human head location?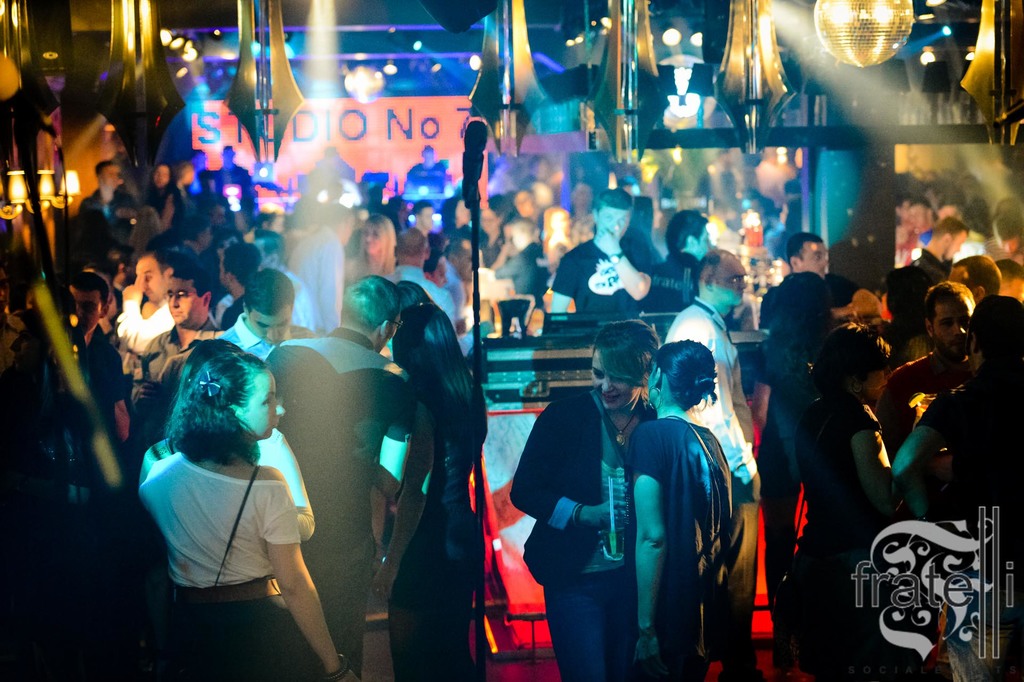
rect(950, 256, 1000, 302)
